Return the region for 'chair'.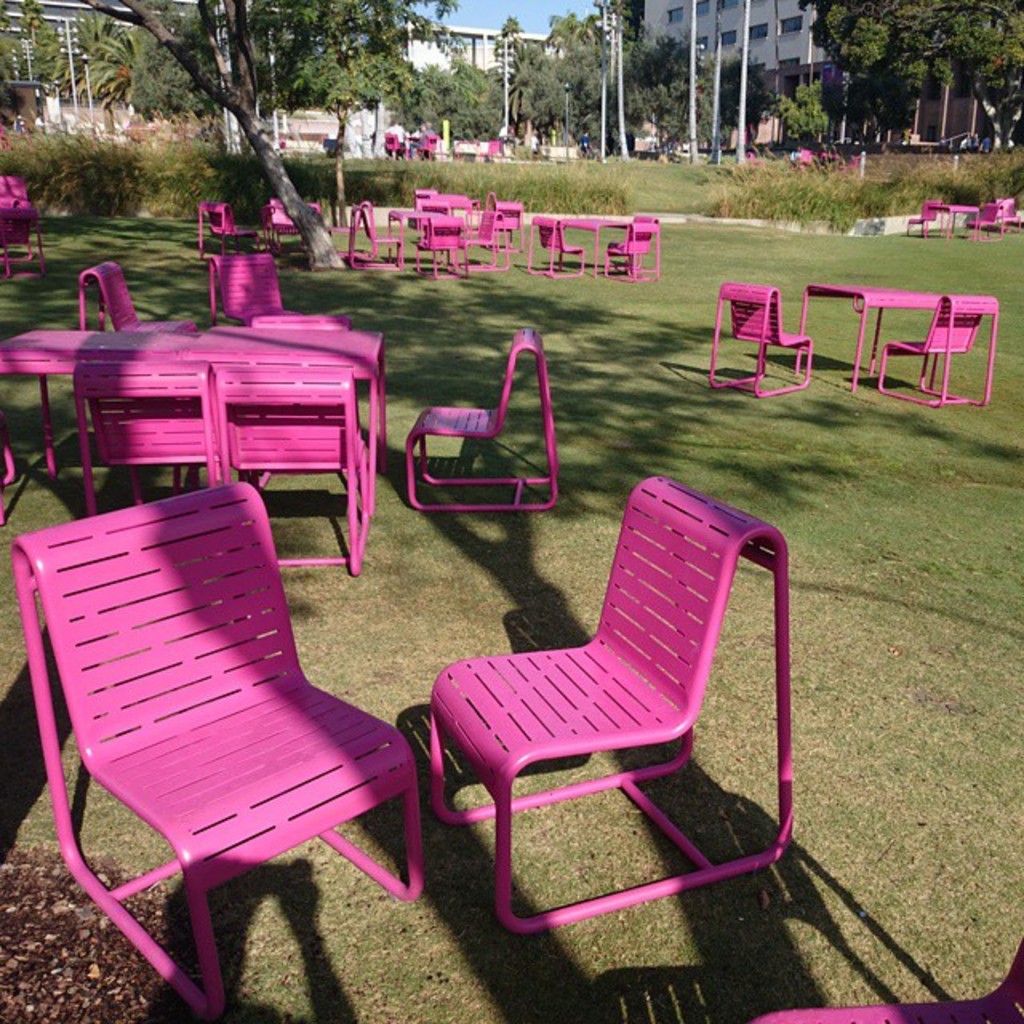
x1=795, y1=146, x2=813, y2=174.
